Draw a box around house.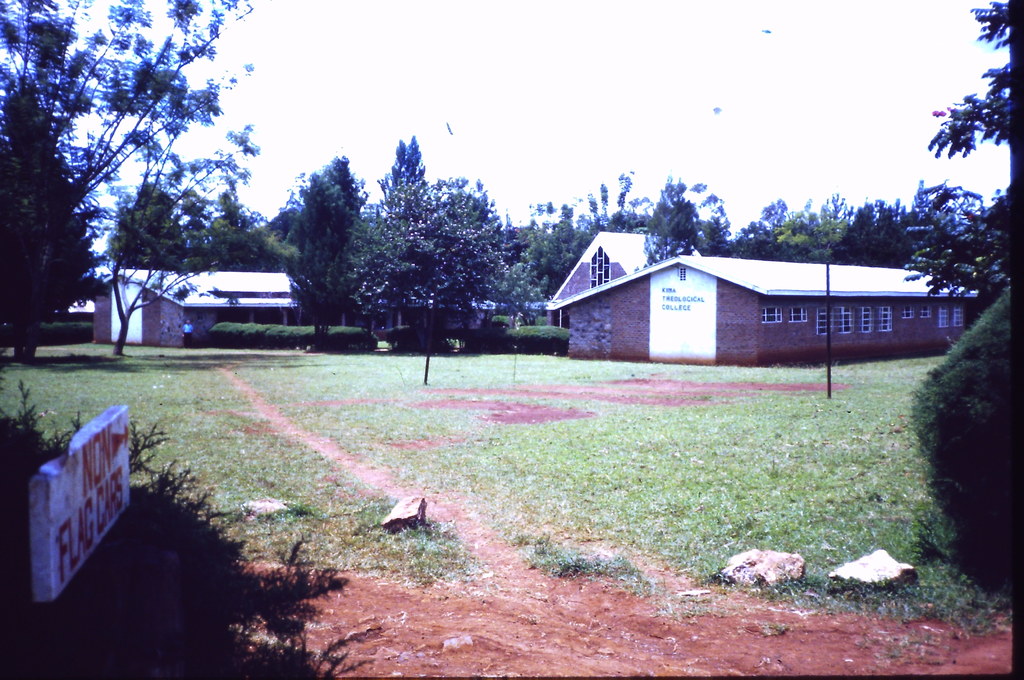
crop(77, 273, 504, 340).
